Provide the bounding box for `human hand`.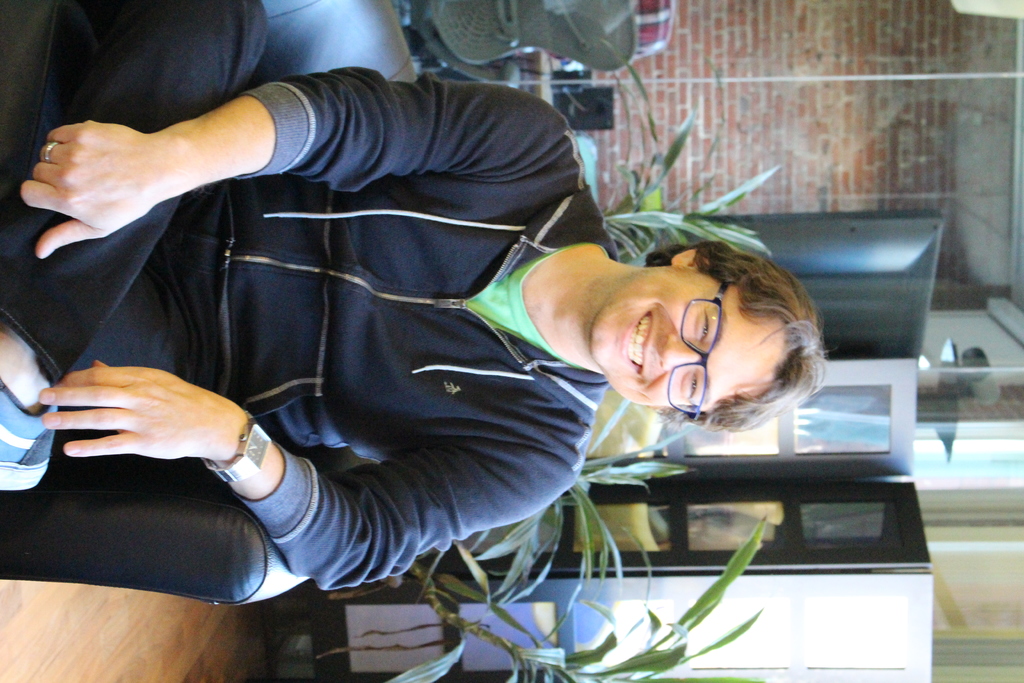
{"left": 21, "top": 121, "right": 161, "bottom": 261}.
